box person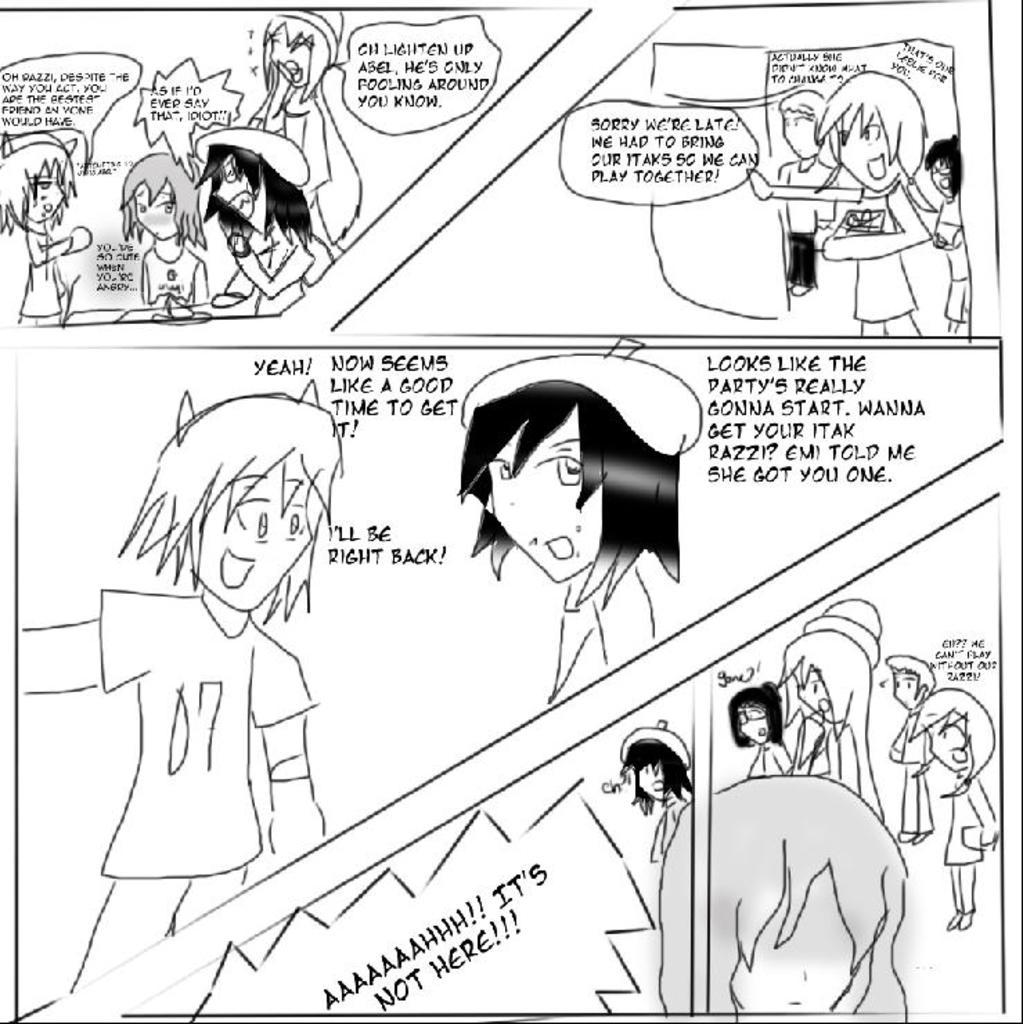
select_region(252, 3, 343, 241)
